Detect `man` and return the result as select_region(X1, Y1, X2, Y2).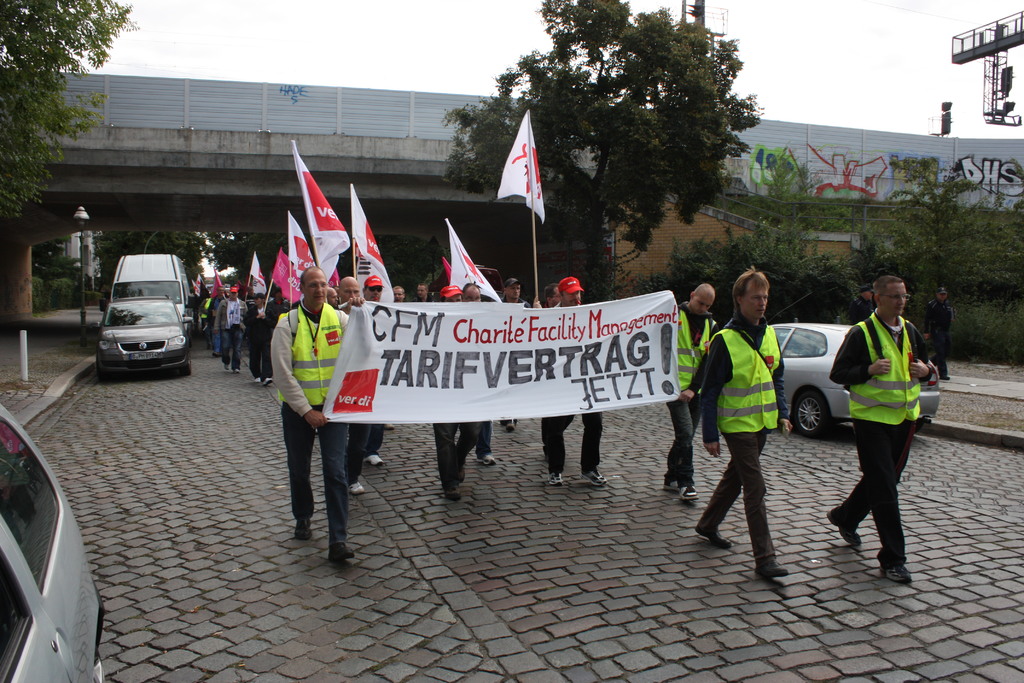
select_region(349, 272, 391, 501).
